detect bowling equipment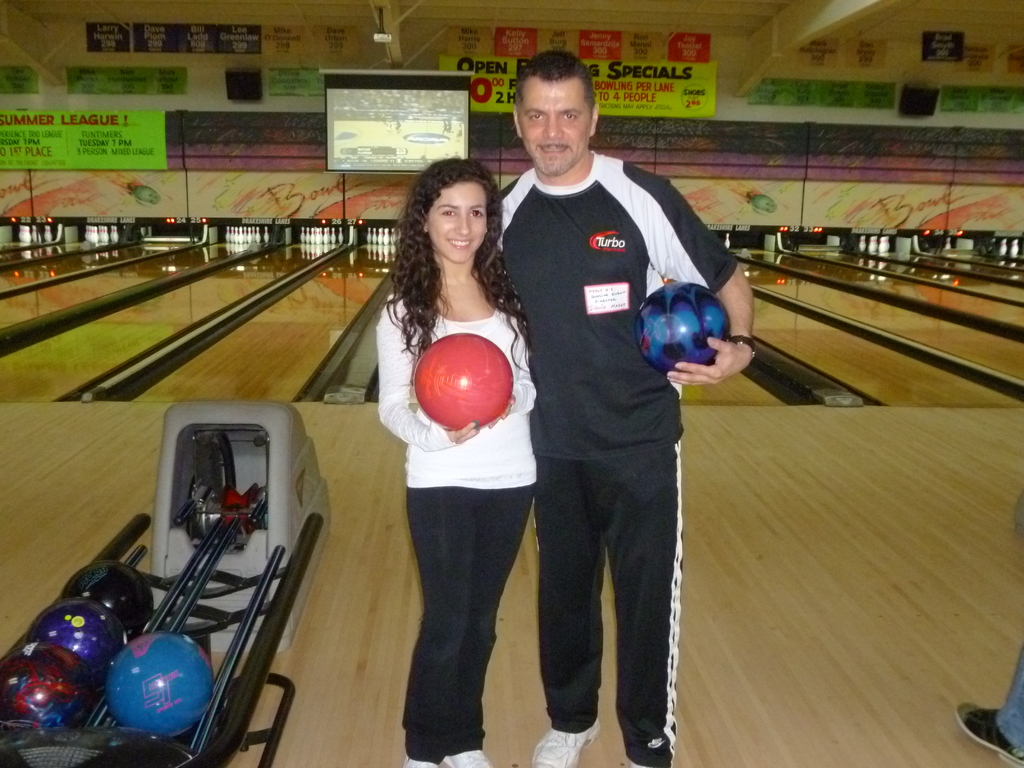
[39,223,52,244]
